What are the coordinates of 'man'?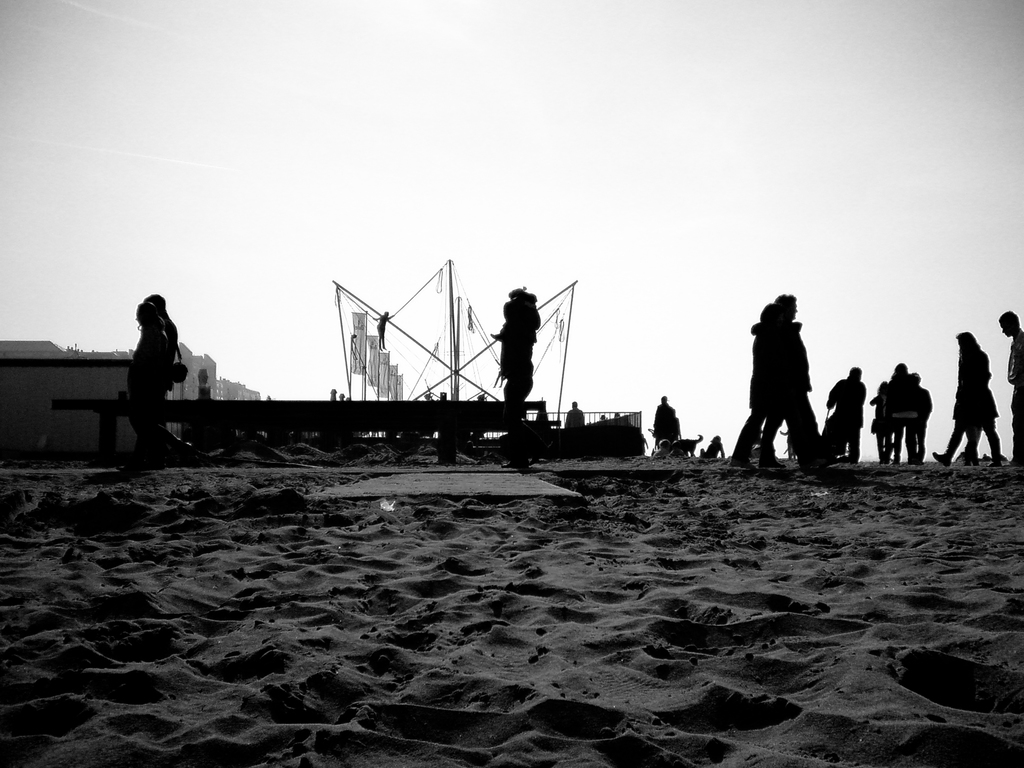
<box>996,306,1023,470</box>.
